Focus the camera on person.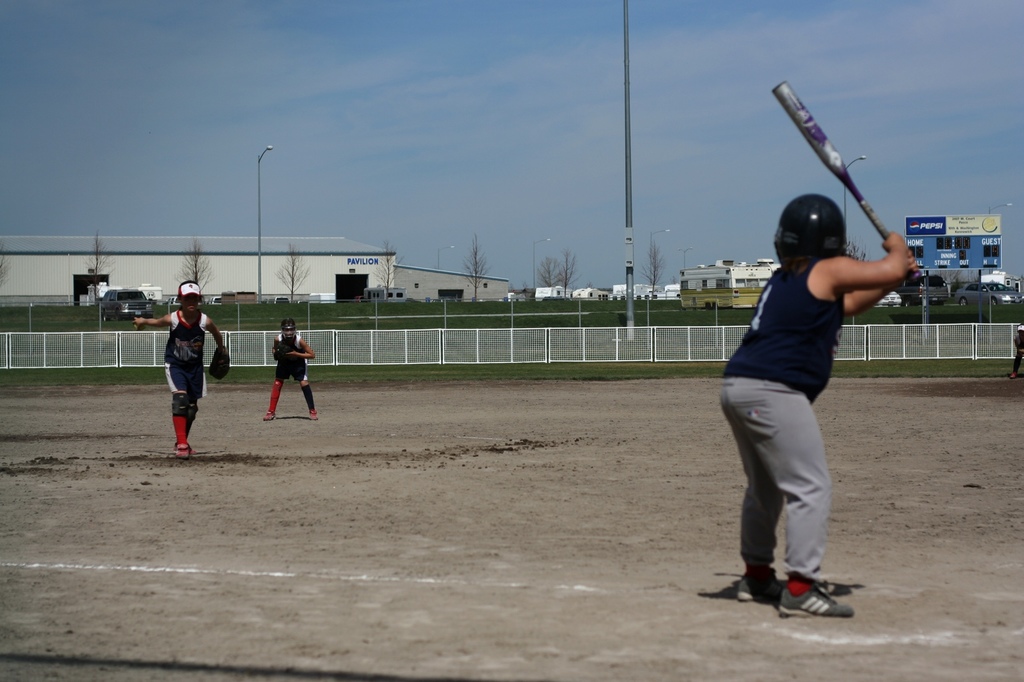
Focus region: box=[723, 194, 921, 614].
